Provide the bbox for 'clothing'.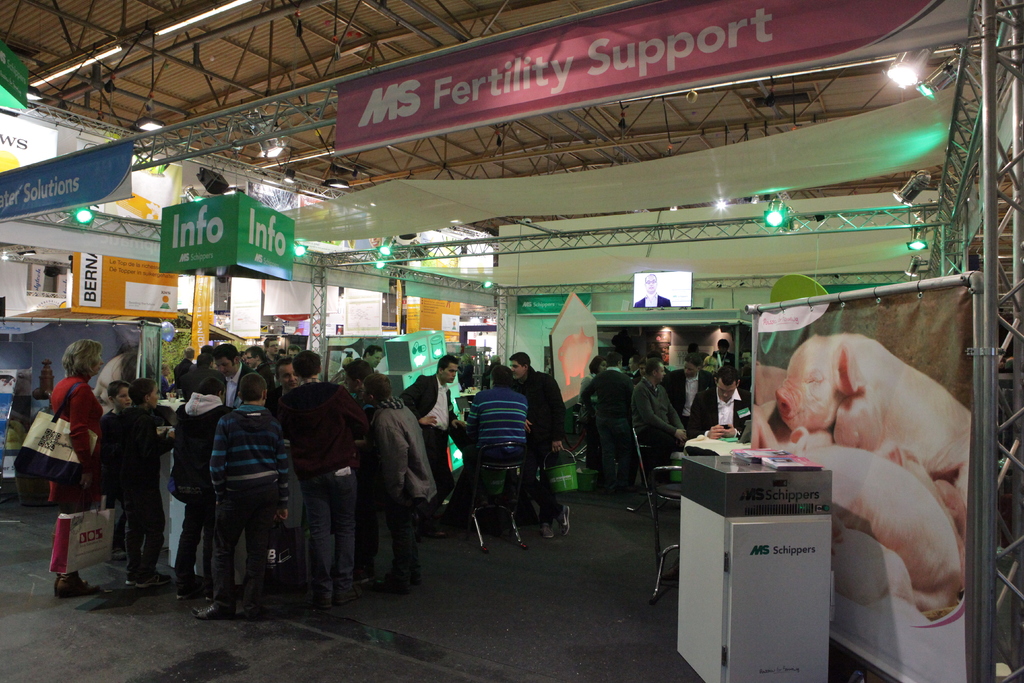
<box>173,399,228,595</box>.
